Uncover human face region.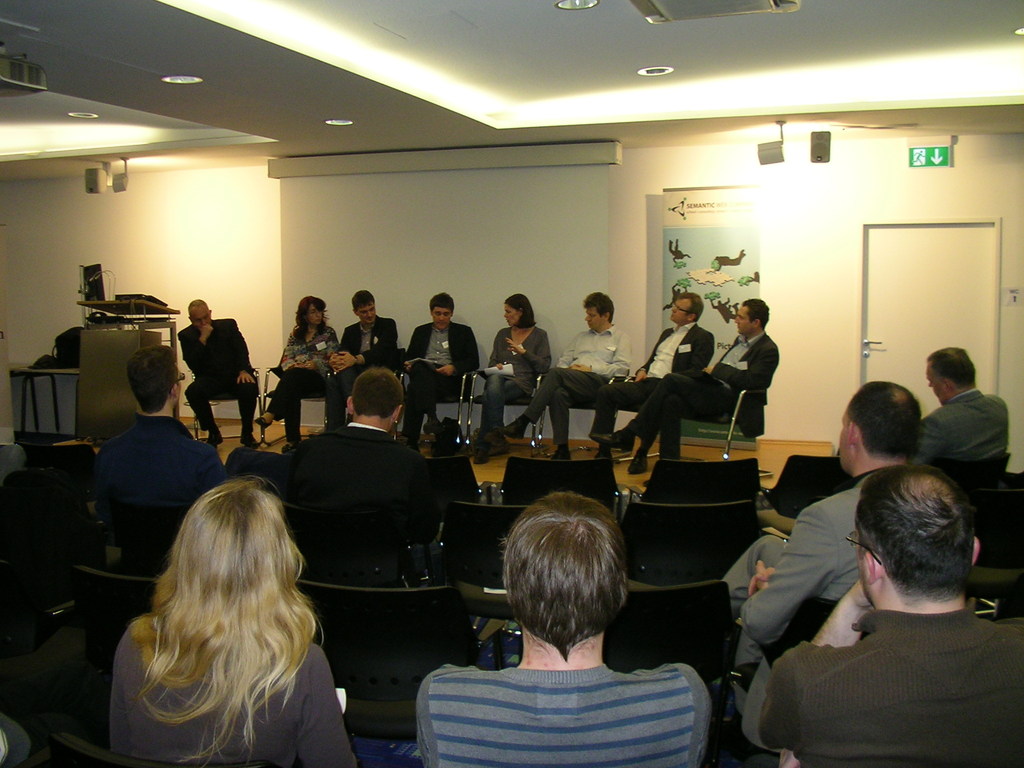
Uncovered: select_region(358, 305, 376, 323).
